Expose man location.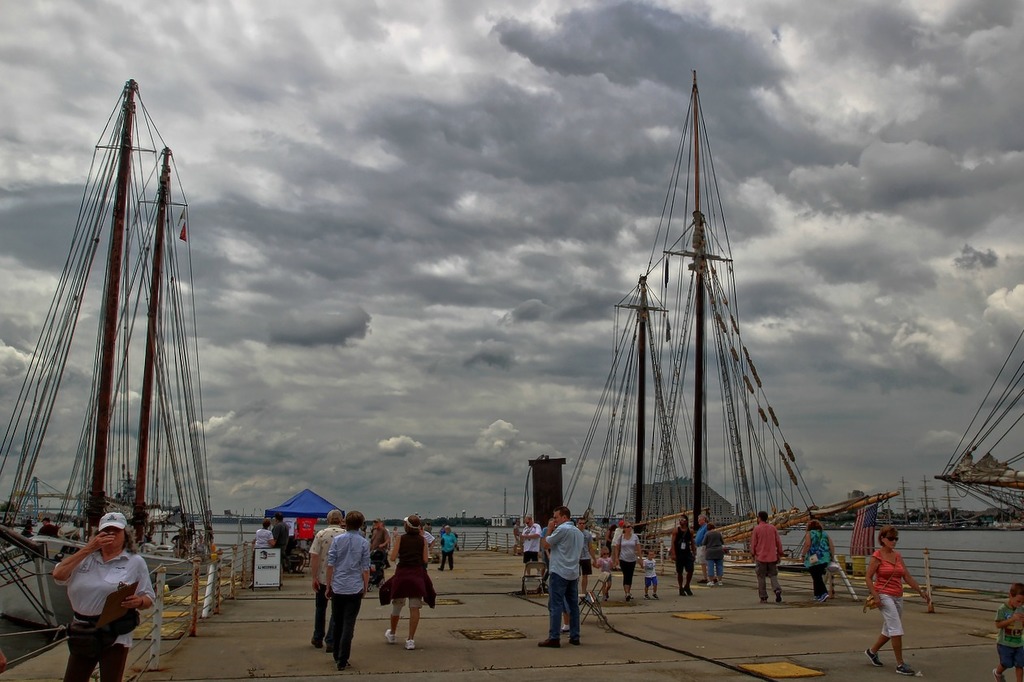
Exposed at left=271, top=510, right=290, bottom=575.
